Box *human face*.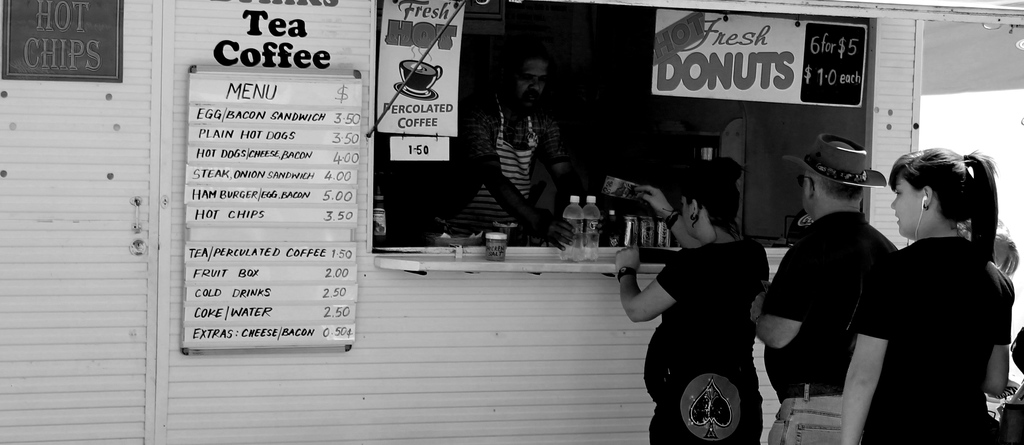
<bbox>892, 182, 915, 239</bbox>.
